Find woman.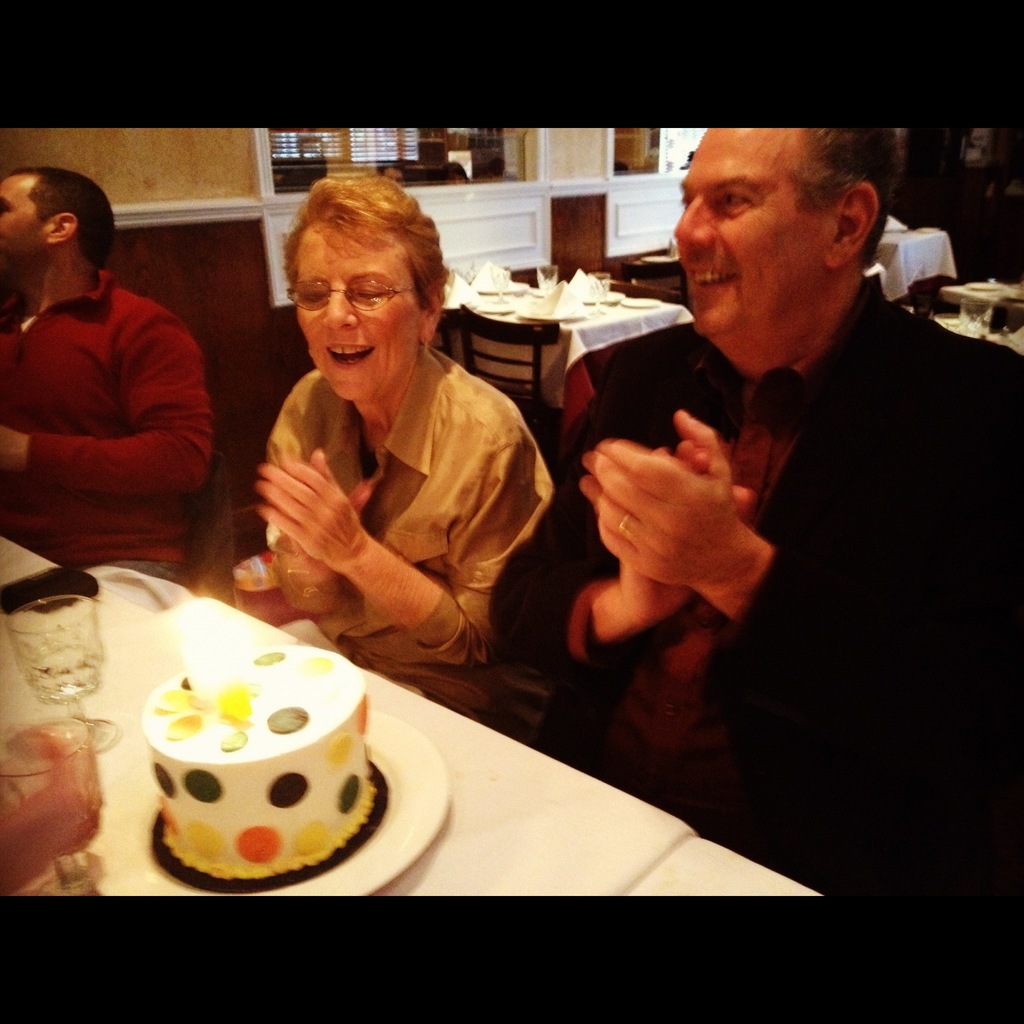
{"left": 228, "top": 164, "right": 561, "bottom": 715}.
